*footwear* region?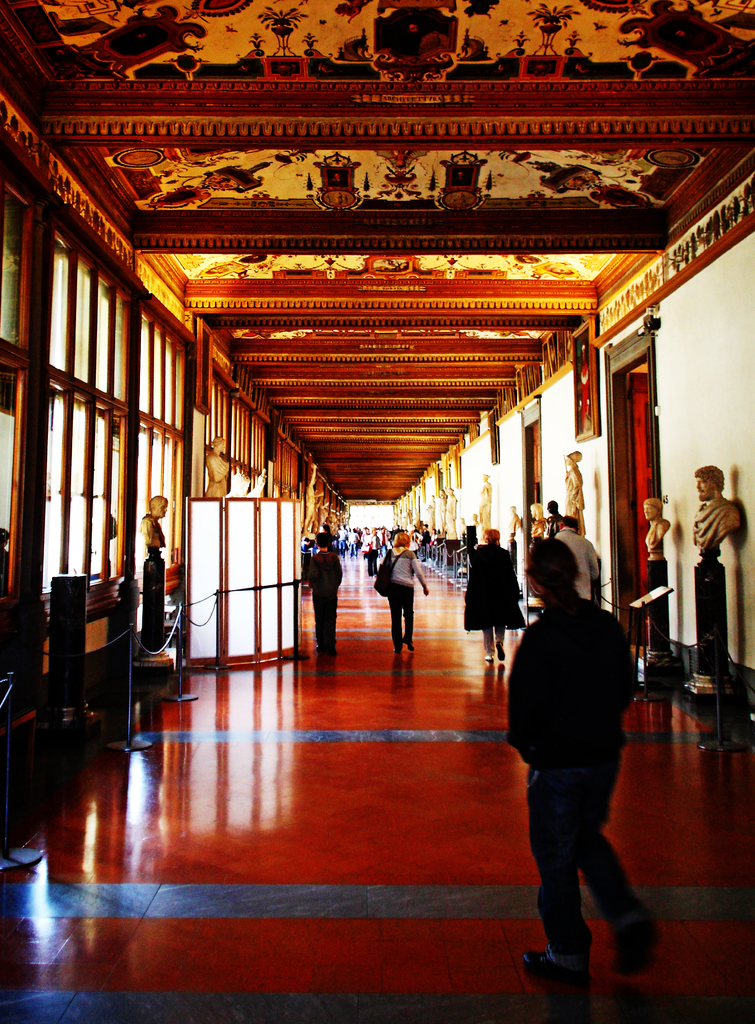
[313, 643, 323, 653]
